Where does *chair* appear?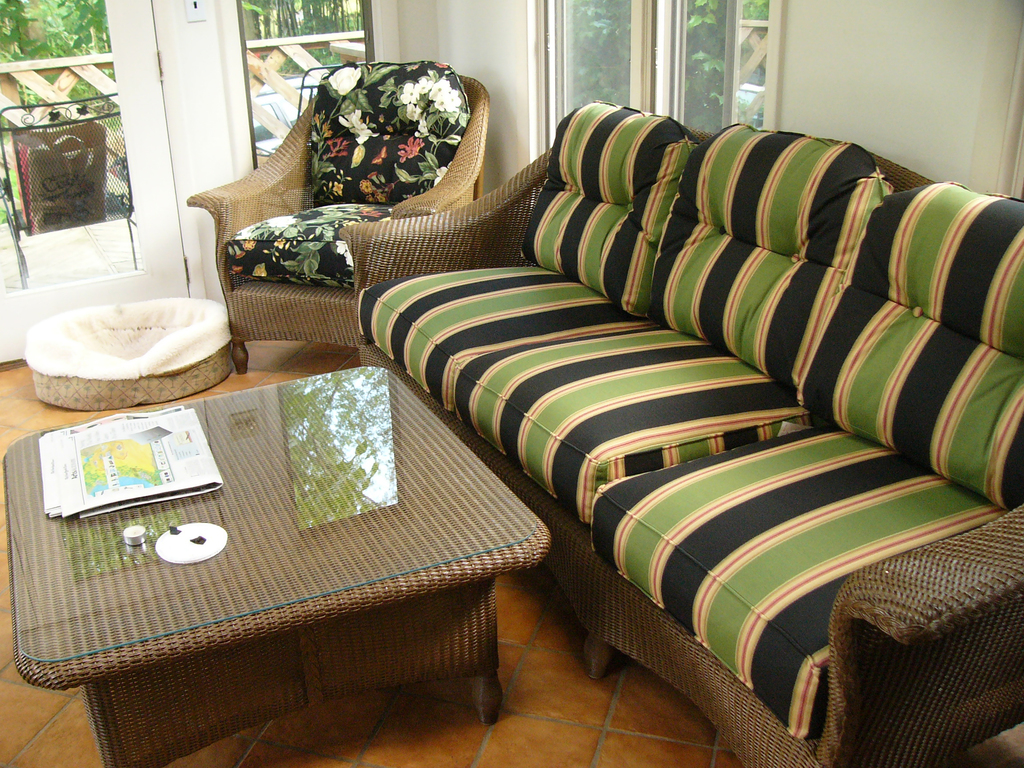
Appears at x1=0, y1=94, x2=142, y2=286.
